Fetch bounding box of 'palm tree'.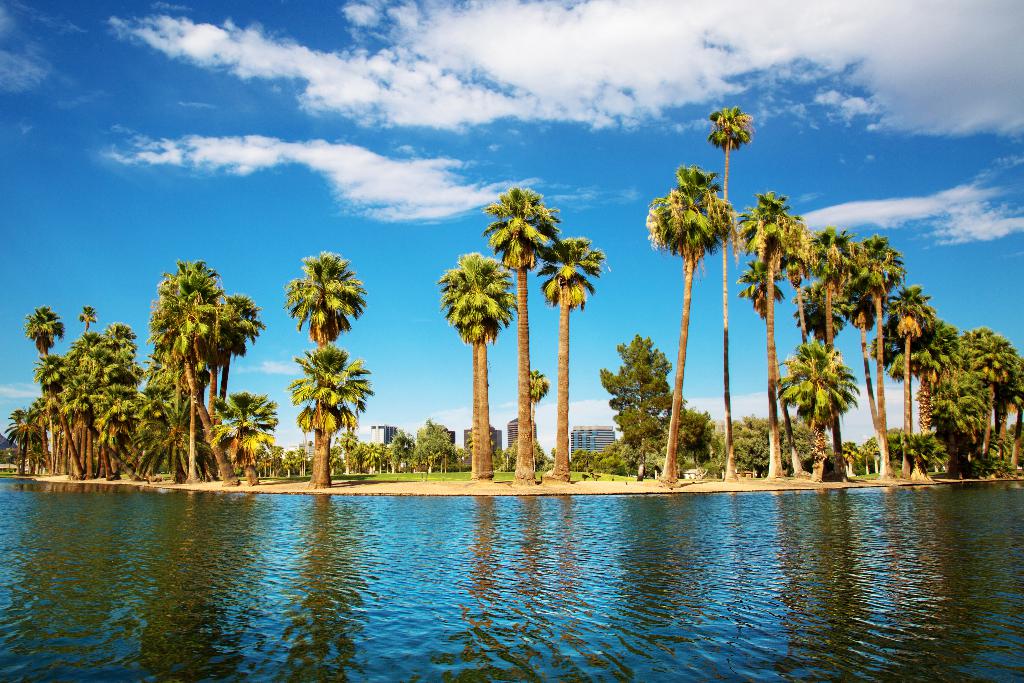
Bbox: x1=287, y1=258, x2=359, y2=520.
